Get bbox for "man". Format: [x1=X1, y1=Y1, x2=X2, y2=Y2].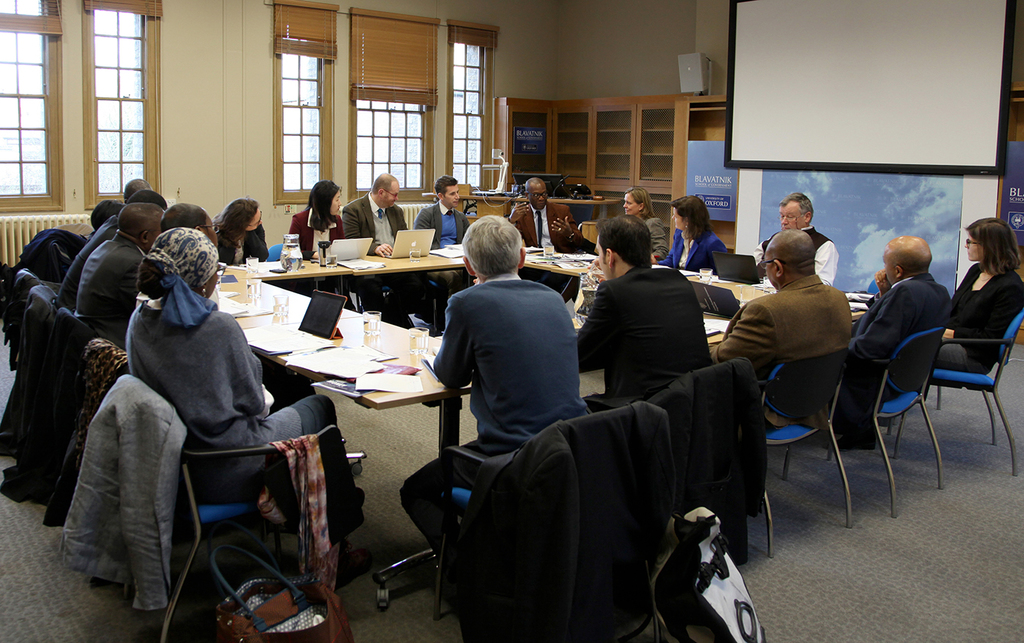
[x1=503, y1=177, x2=584, y2=291].
